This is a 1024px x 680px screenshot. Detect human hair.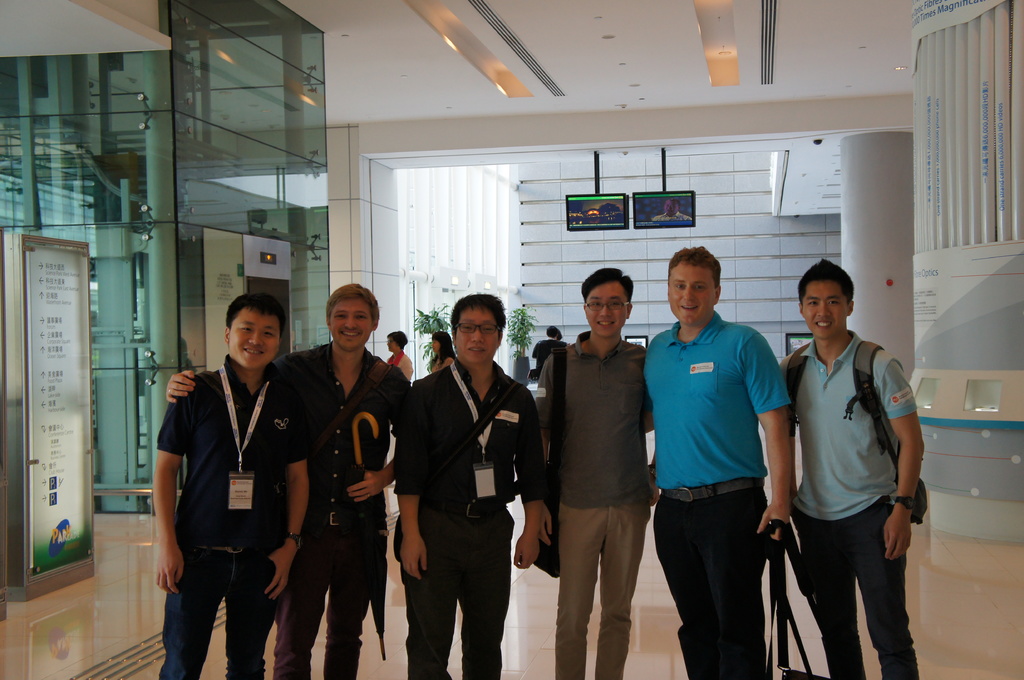
bbox(796, 258, 853, 306).
